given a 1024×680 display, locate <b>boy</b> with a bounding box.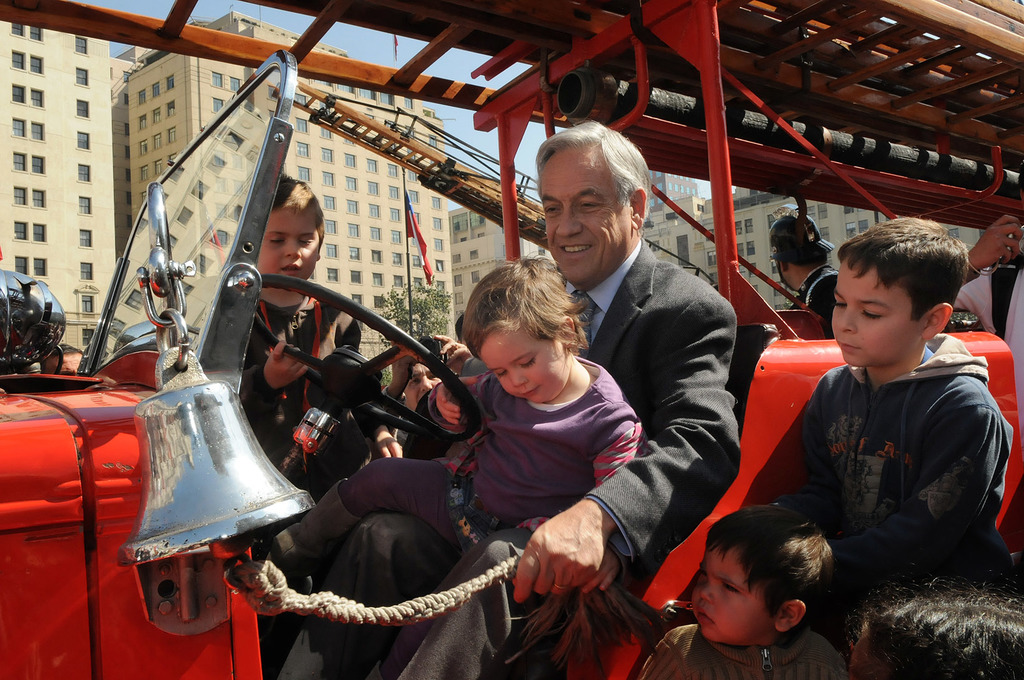
Located: {"left": 666, "top": 218, "right": 1012, "bottom": 656}.
